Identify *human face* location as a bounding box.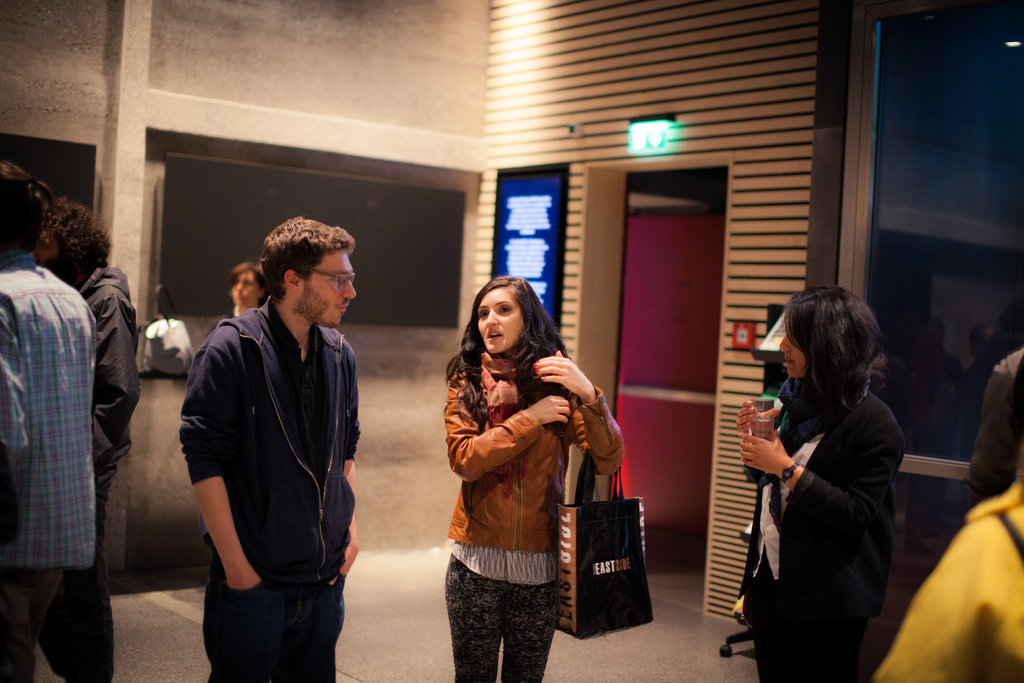
select_region(230, 274, 259, 310).
